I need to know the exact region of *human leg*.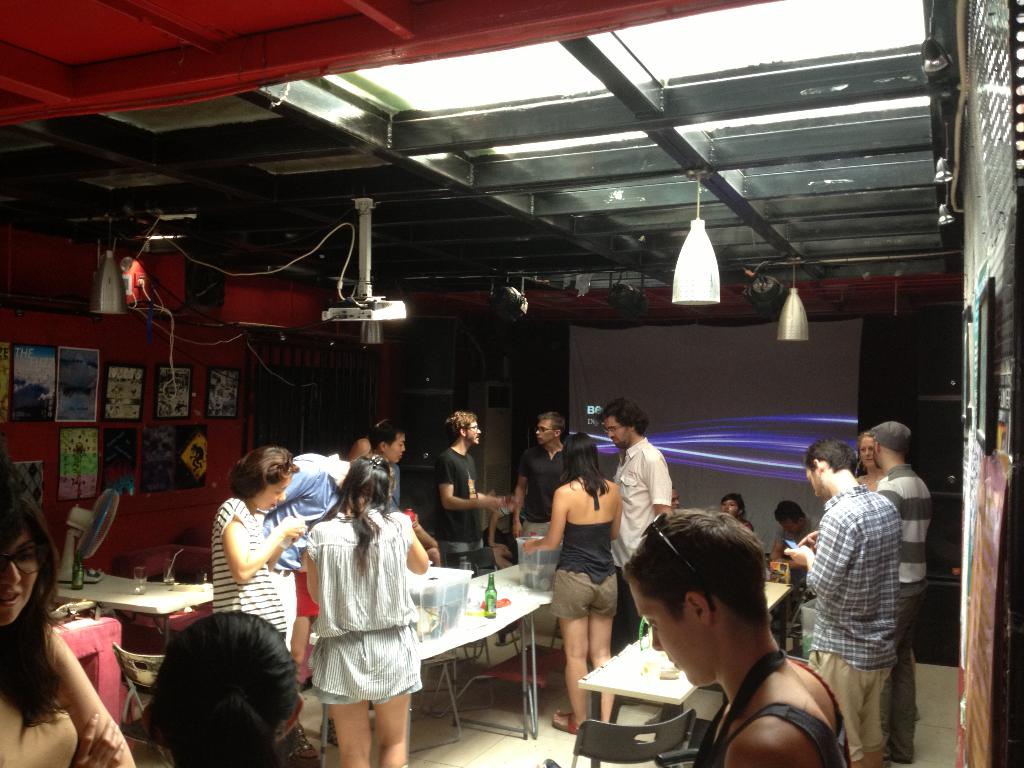
Region: crop(584, 573, 621, 719).
